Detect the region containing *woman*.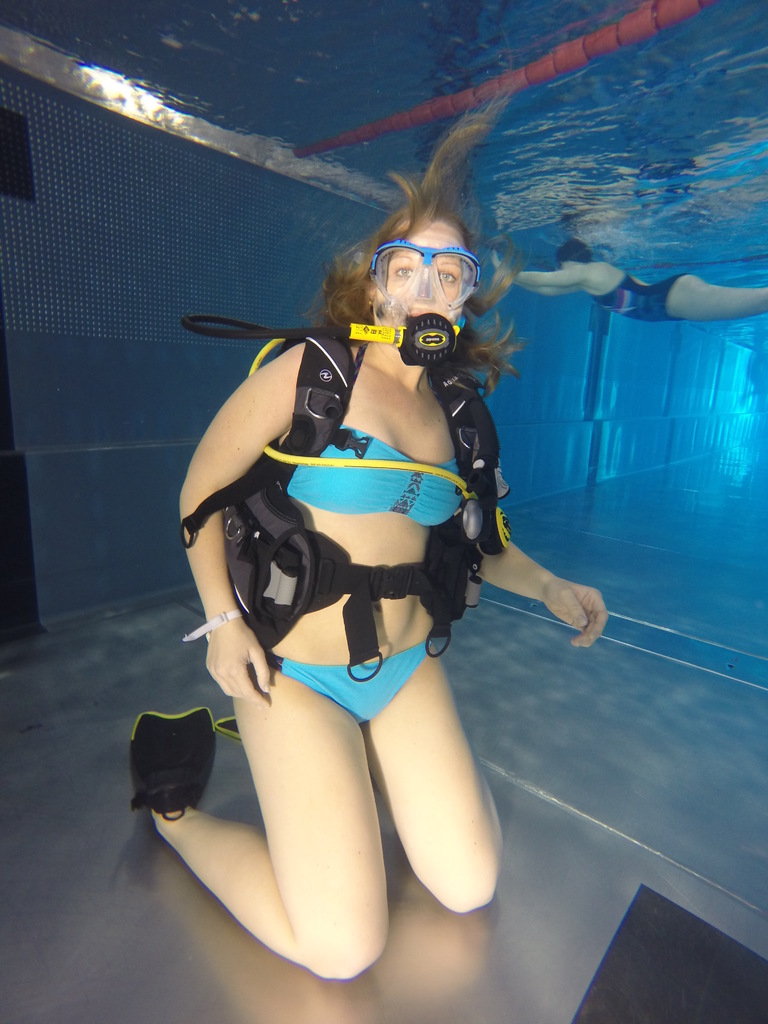
Rect(131, 100, 598, 986).
